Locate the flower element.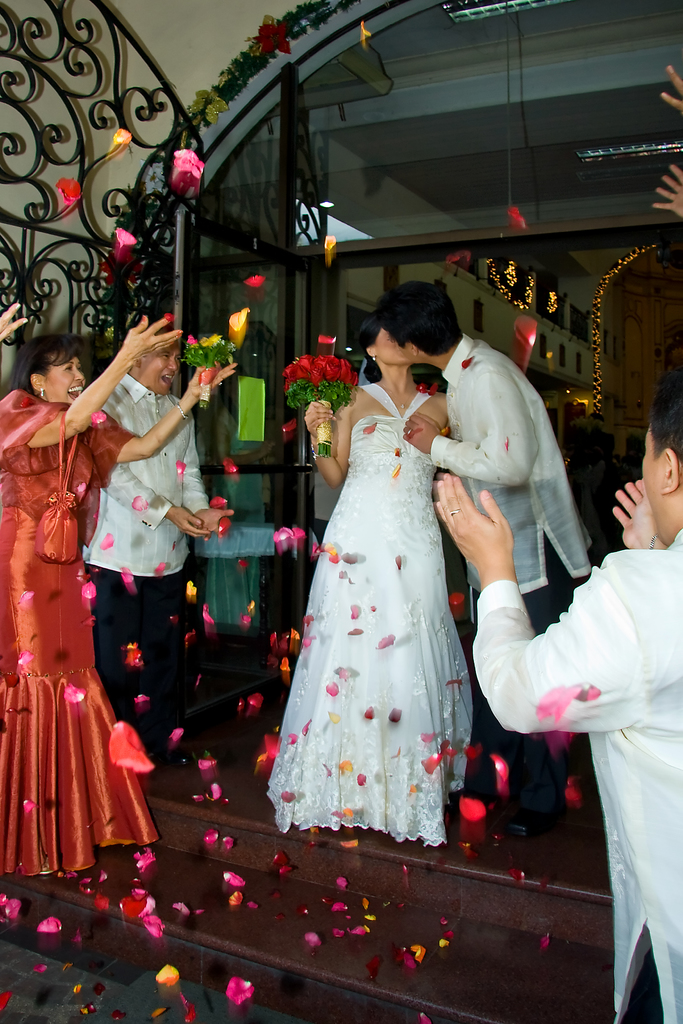
Element bbox: select_region(71, 981, 138, 1018).
